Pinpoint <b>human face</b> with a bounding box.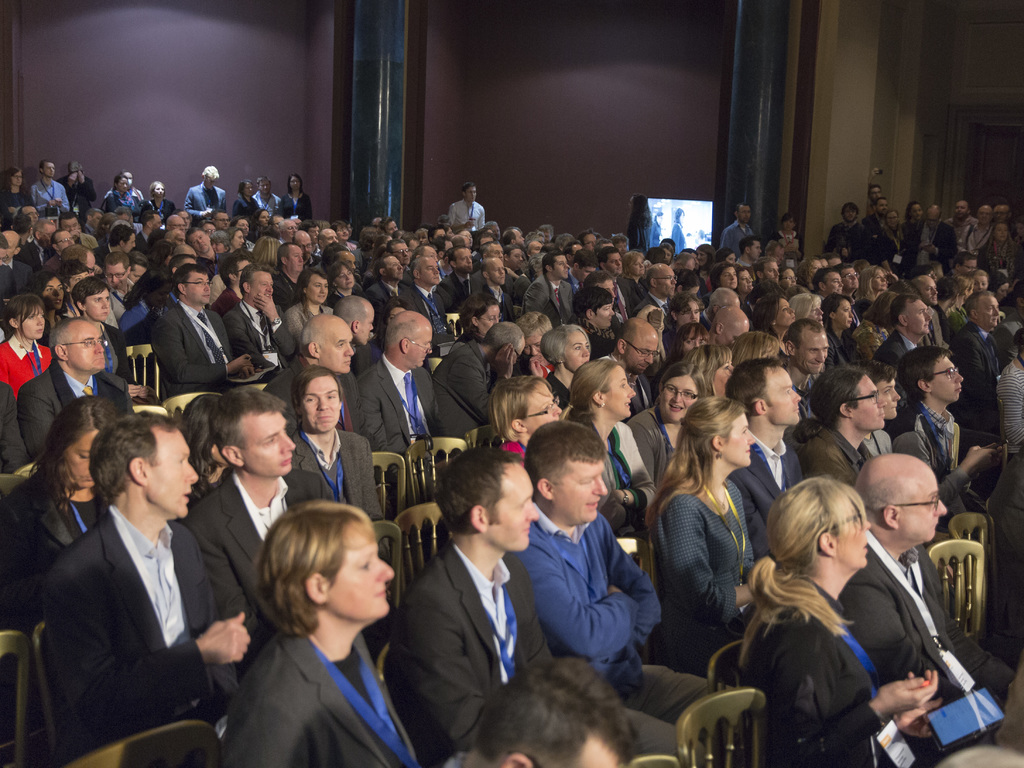
479:305:502:336.
